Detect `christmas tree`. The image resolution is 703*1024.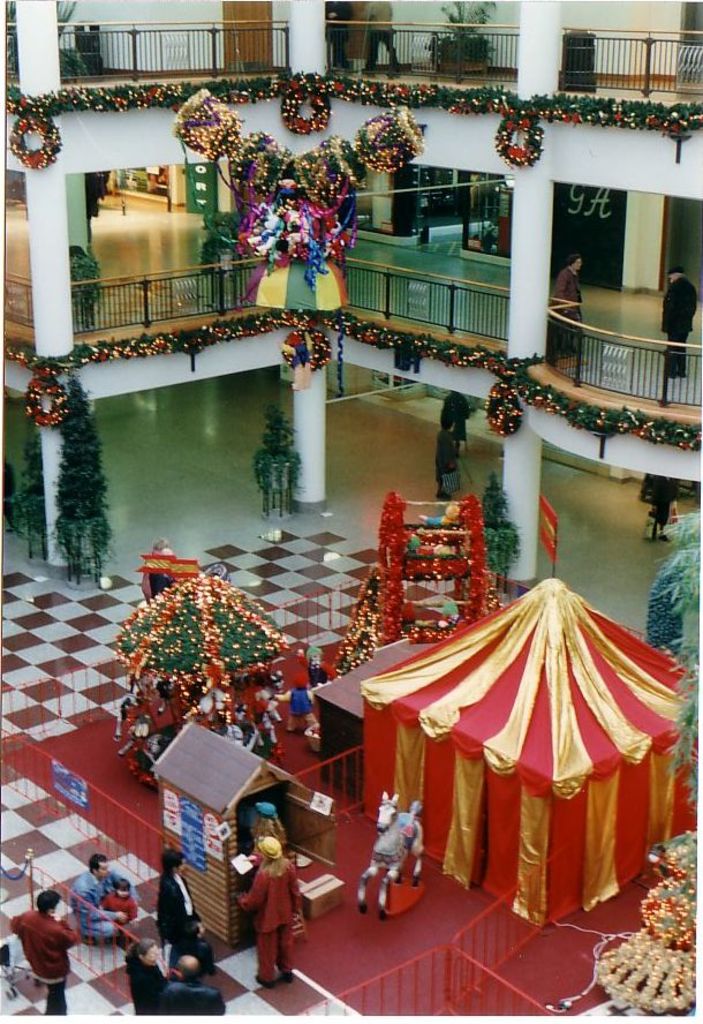
x1=22, y1=414, x2=47, y2=557.
